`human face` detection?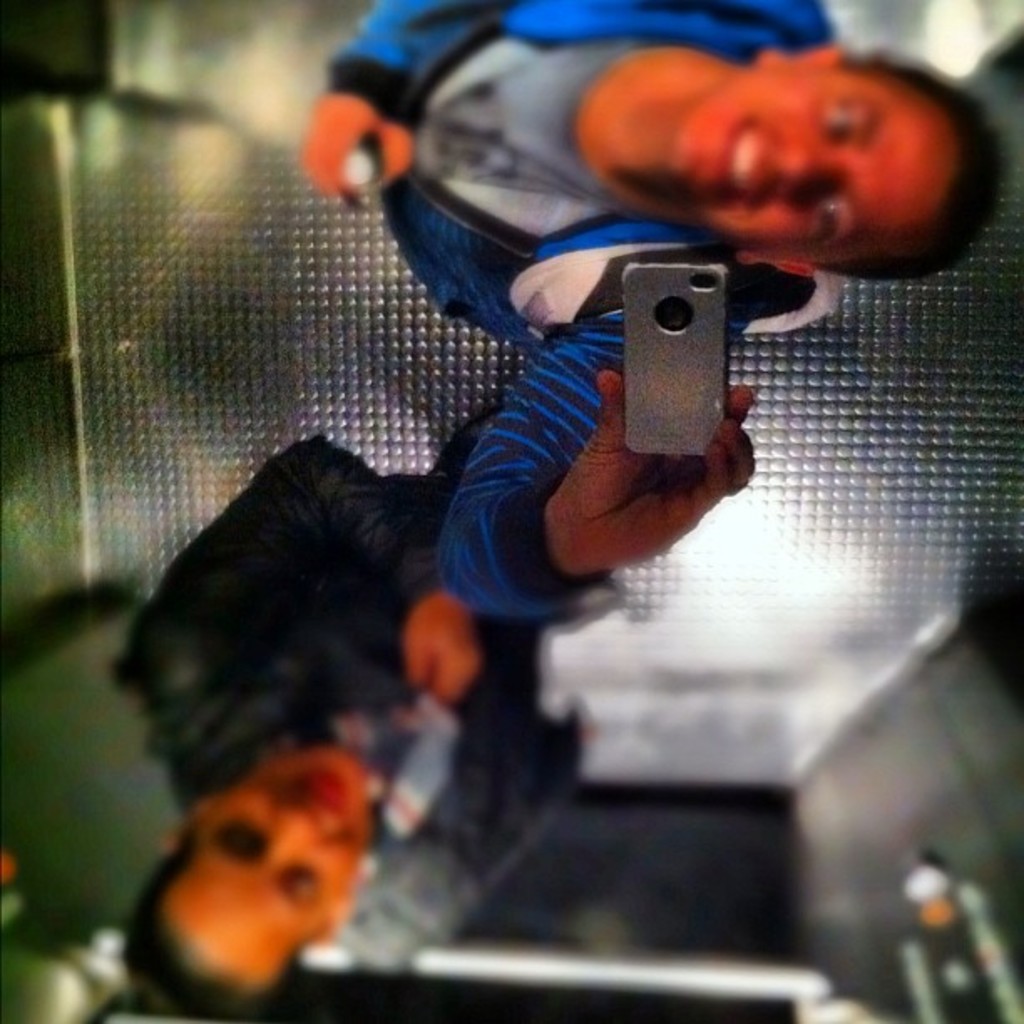
crop(152, 743, 370, 996)
